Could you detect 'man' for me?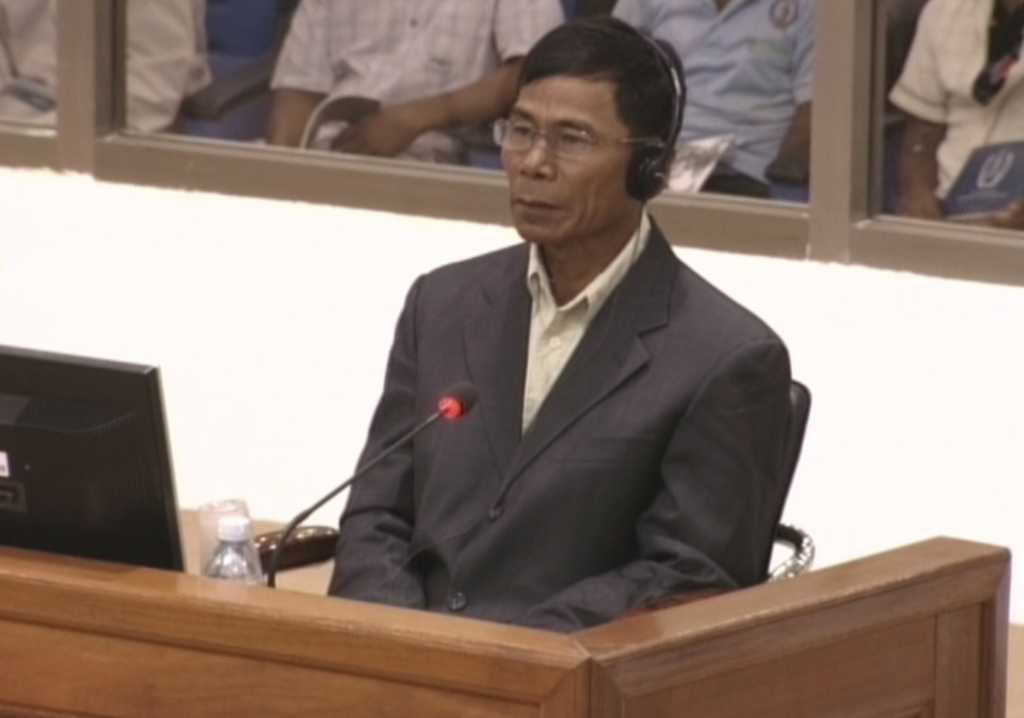
Detection result: x1=303 y1=56 x2=827 y2=634.
